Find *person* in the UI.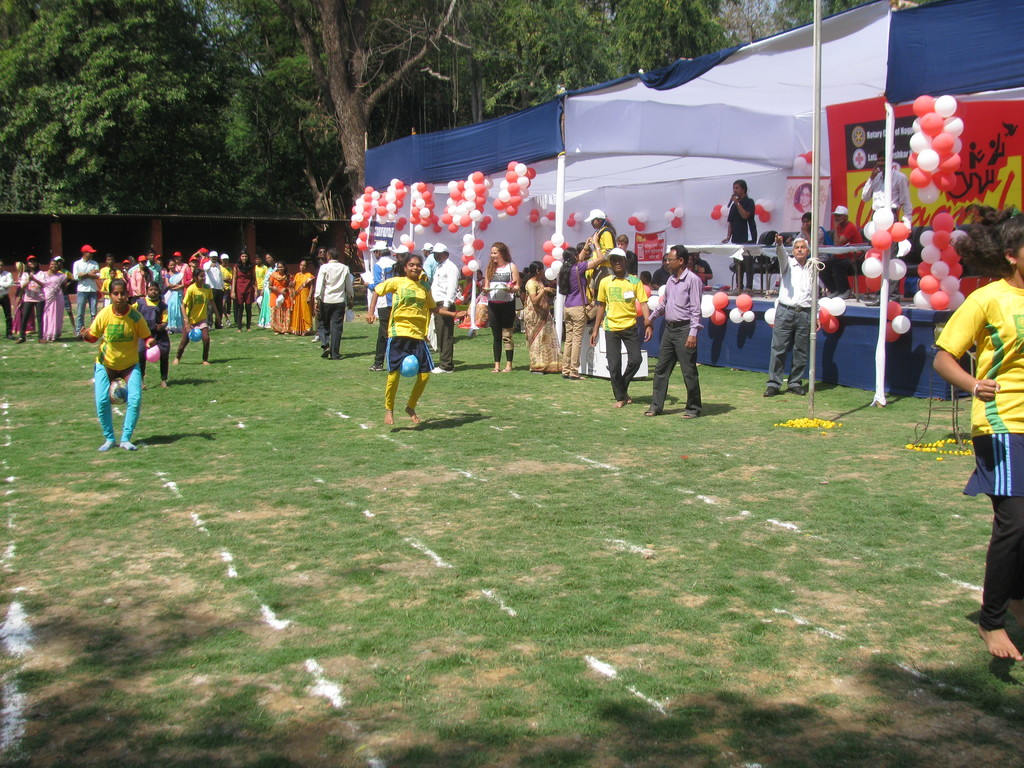
UI element at x1=307 y1=250 x2=362 y2=358.
